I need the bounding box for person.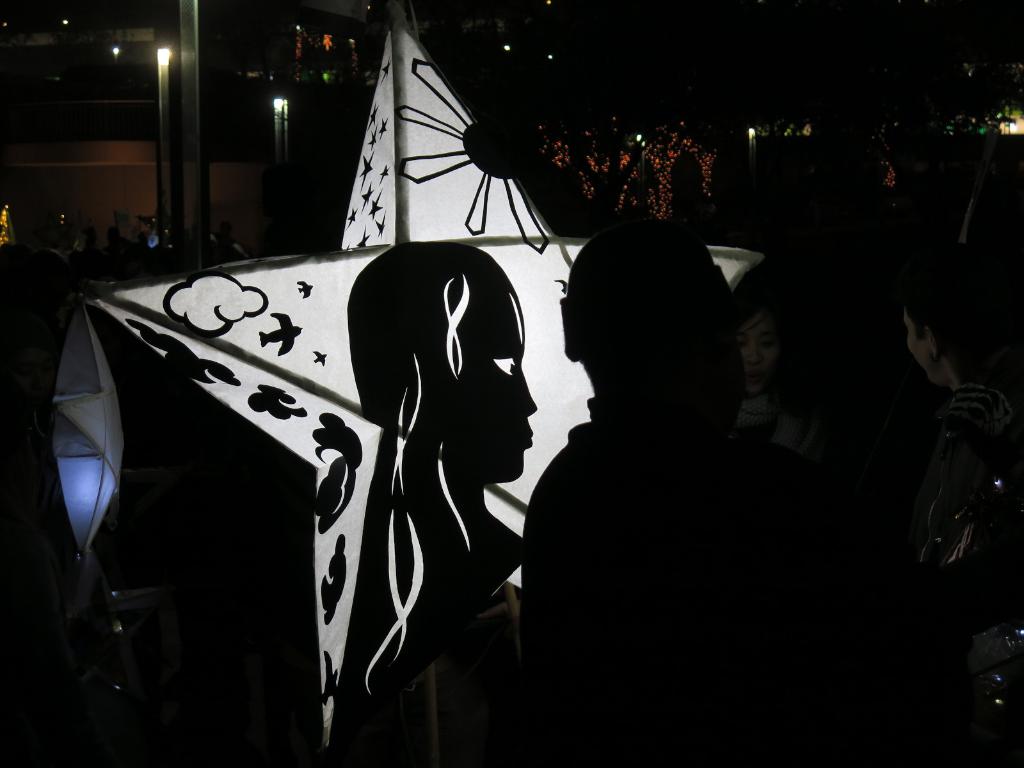
Here it is: locate(900, 258, 1023, 767).
